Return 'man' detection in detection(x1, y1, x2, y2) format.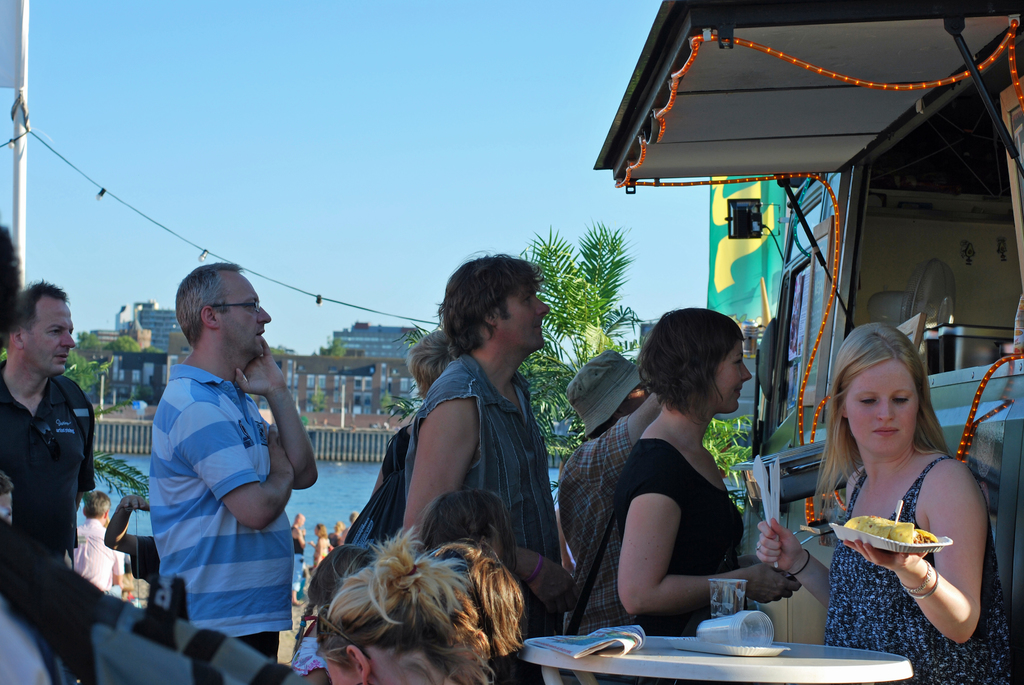
detection(0, 276, 102, 572).
